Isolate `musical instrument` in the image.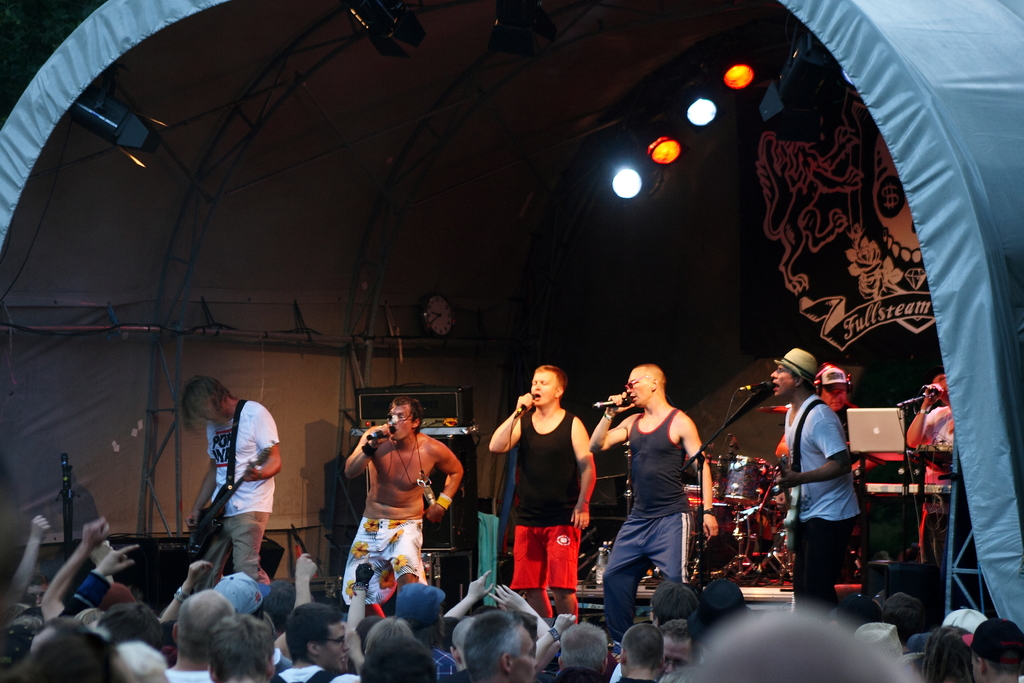
Isolated region: [left=700, top=509, right=769, bottom=583].
